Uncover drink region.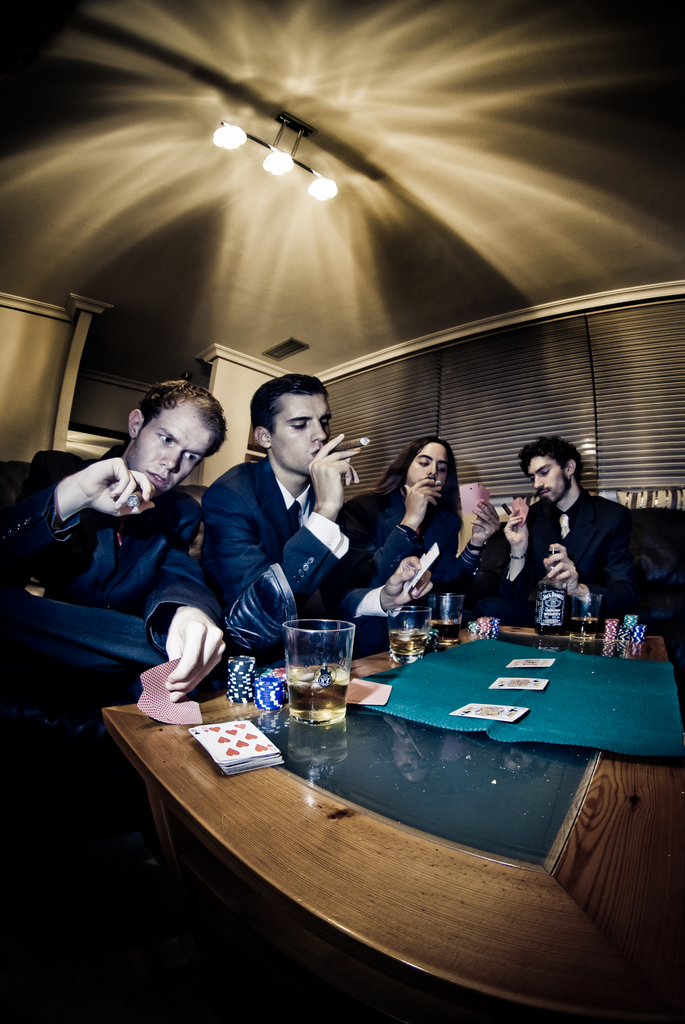
Uncovered: detection(567, 618, 595, 639).
